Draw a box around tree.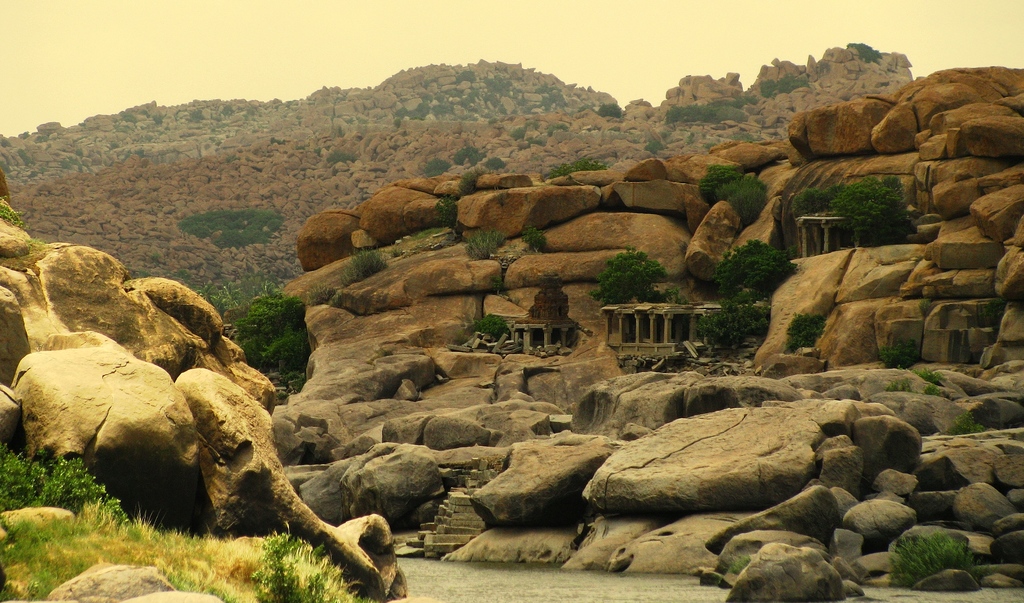
{"x1": 696, "y1": 166, "x2": 765, "y2": 227}.
